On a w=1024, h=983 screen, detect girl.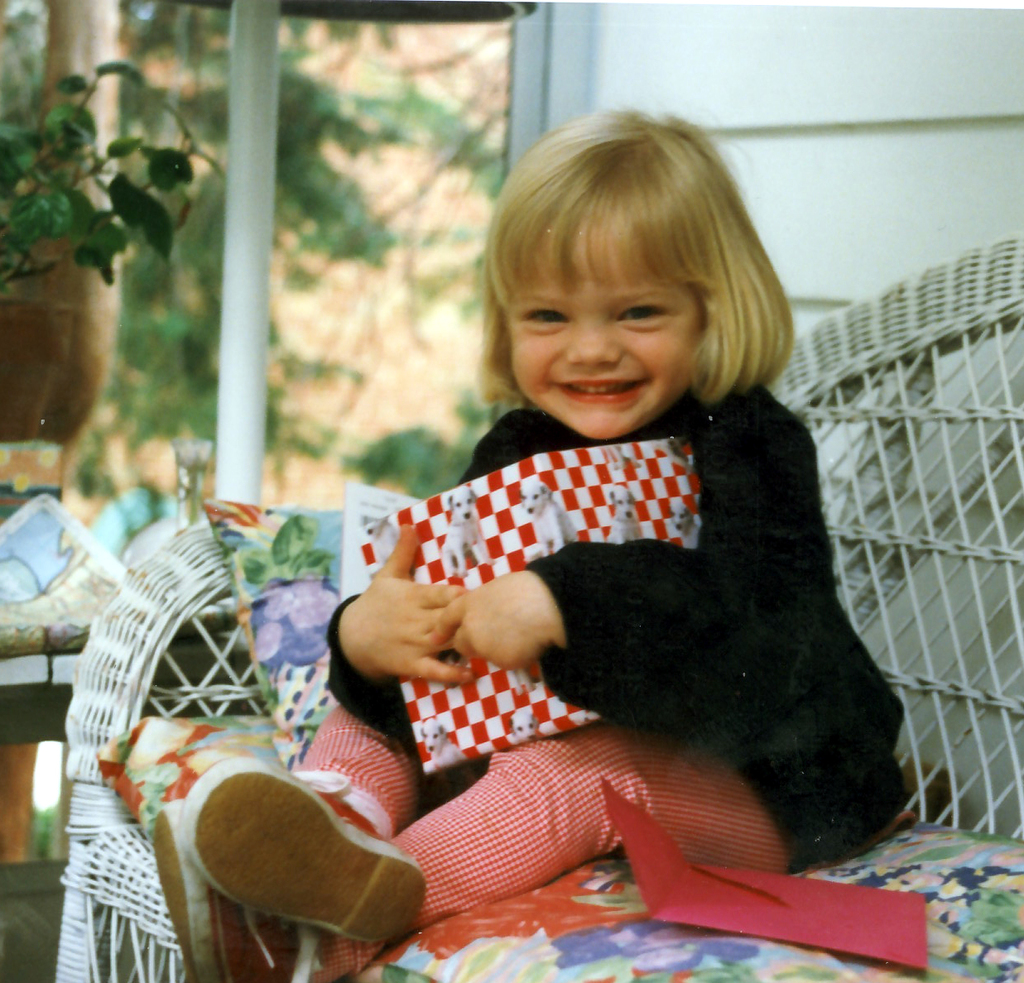
Rect(150, 106, 906, 982).
